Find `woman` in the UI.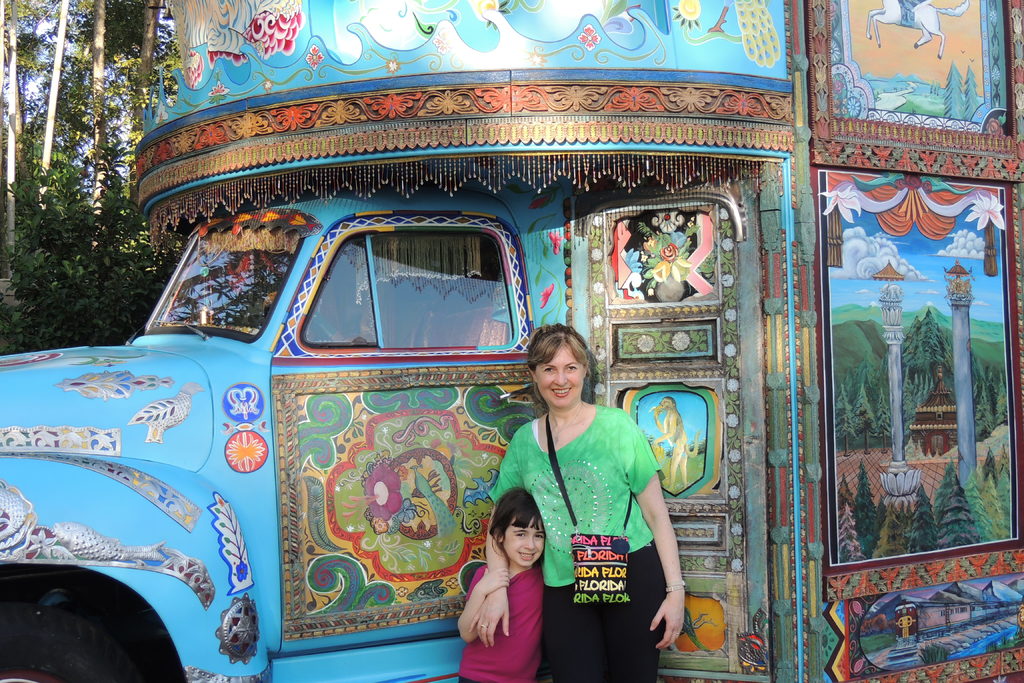
UI element at {"x1": 469, "y1": 315, "x2": 681, "y2": 682}.
